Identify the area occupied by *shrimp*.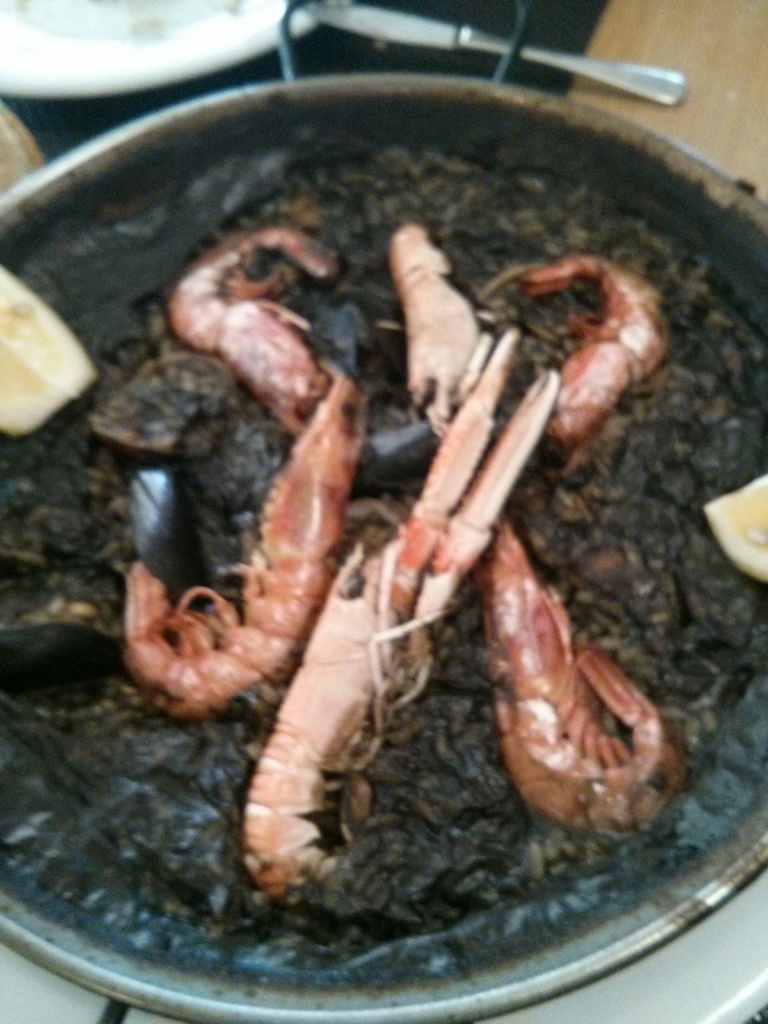
Area: box(387, 221, 478, 440).
